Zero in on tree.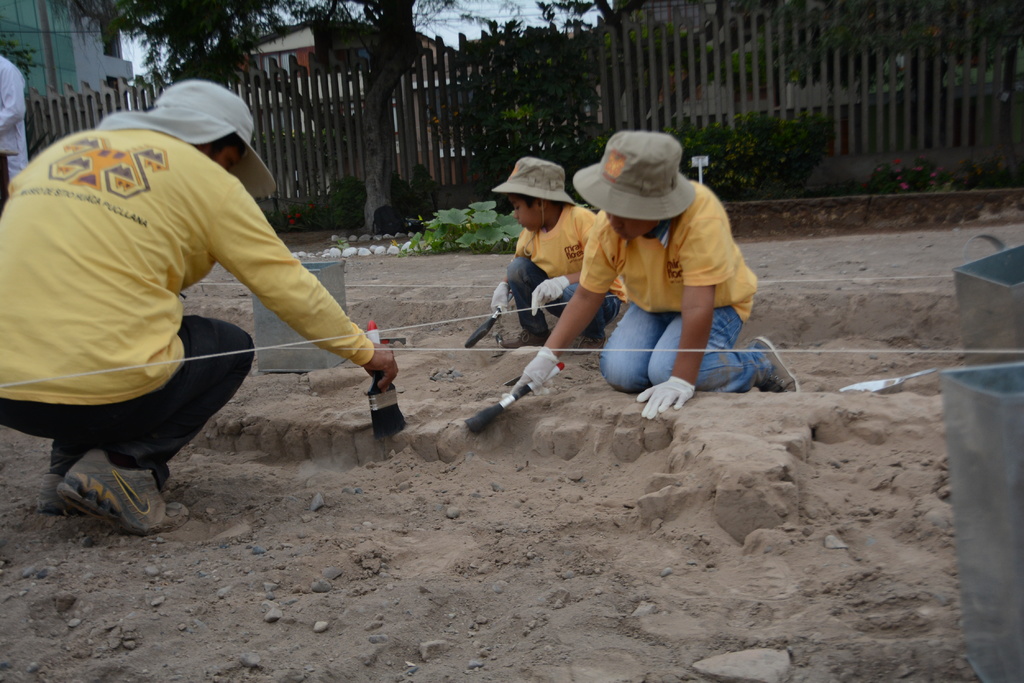
Zeroed in: <box>40,0,327,109</box>.
